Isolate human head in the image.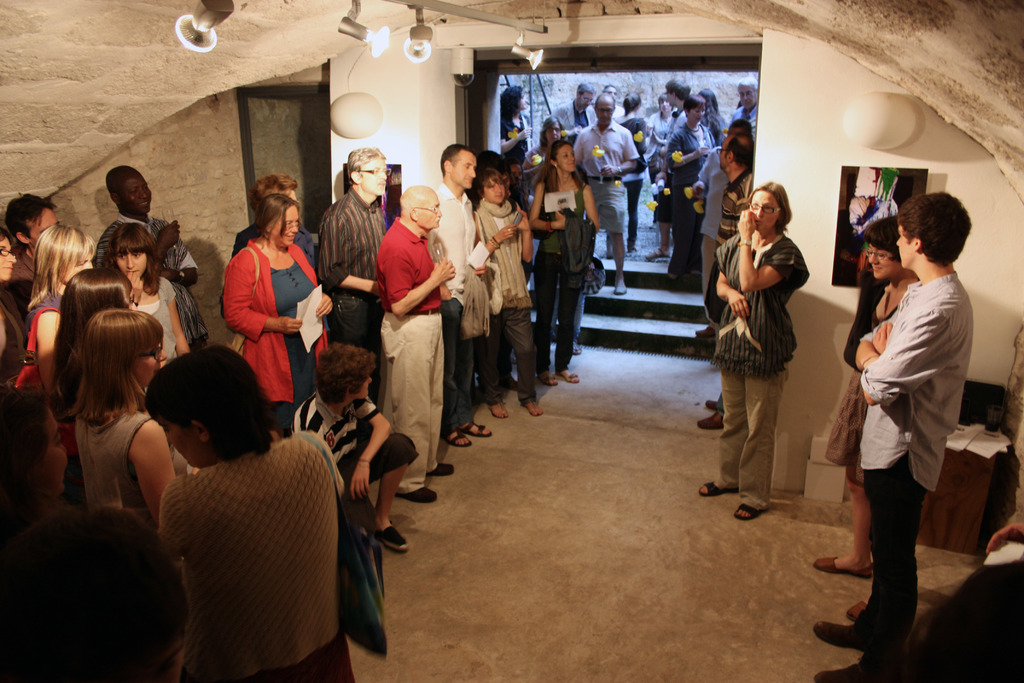
Isolated region: bbox=(593, 90, 614, 129).
